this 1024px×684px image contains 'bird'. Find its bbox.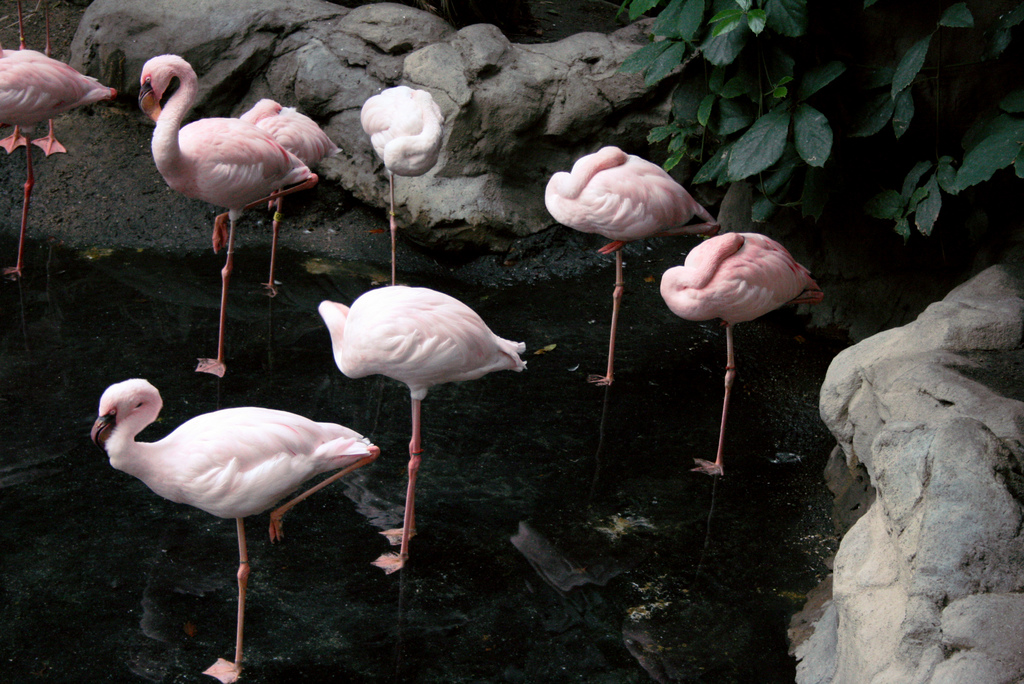
358 87 447 283.
